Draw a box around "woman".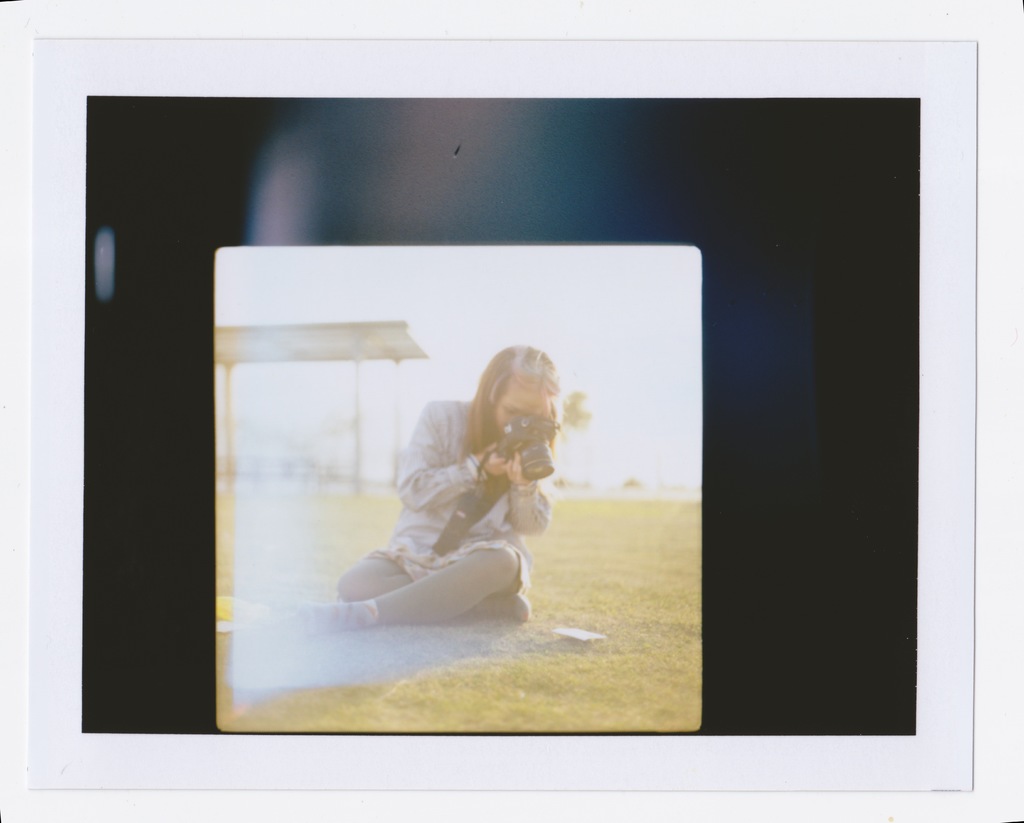
box=[310, 341, 577, 645].
